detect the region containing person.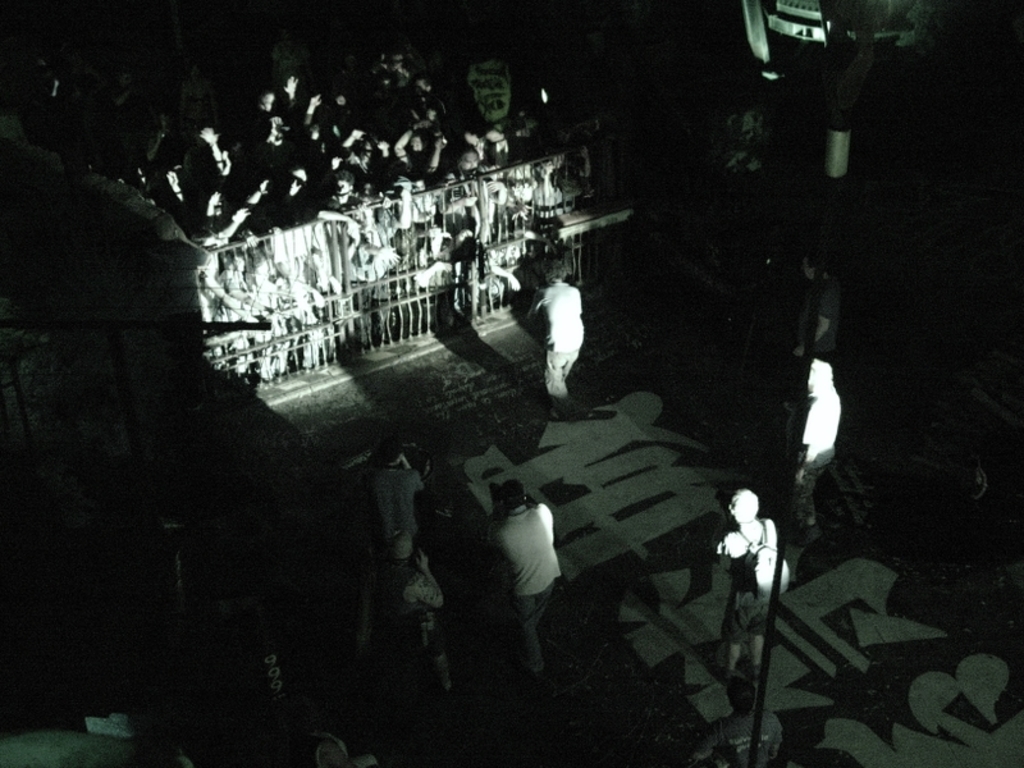
<bbox>362, 442, 431, 549</bbox>.
